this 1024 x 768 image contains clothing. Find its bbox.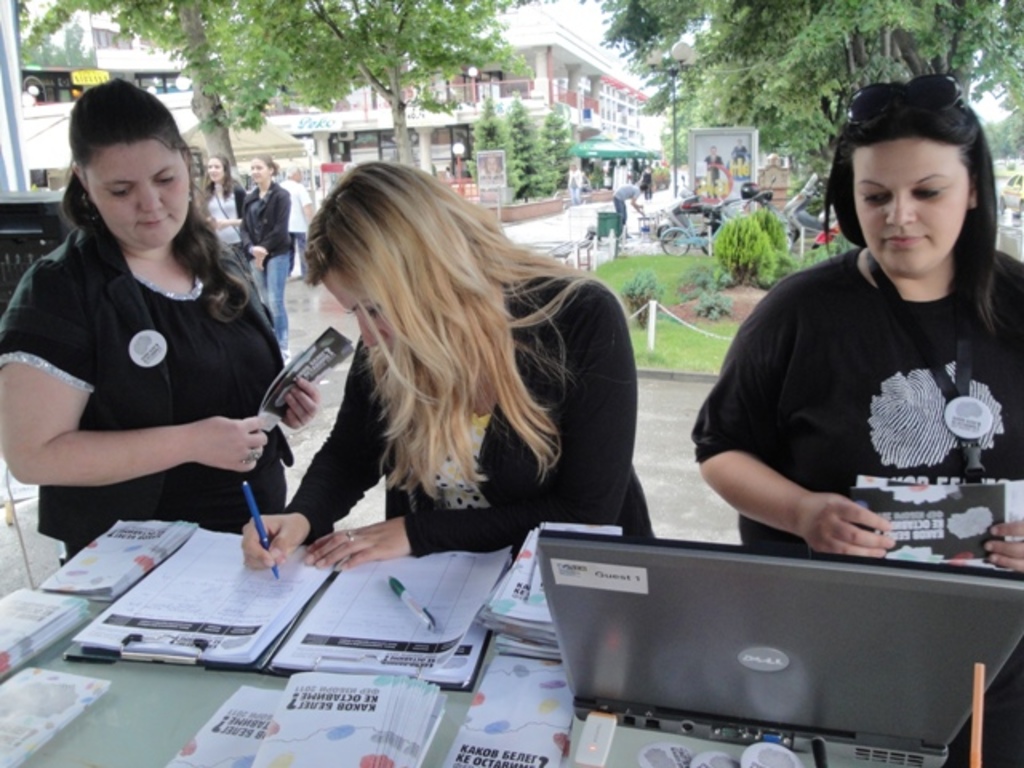
x1=274 y1=178 x2=310 y2=272.
